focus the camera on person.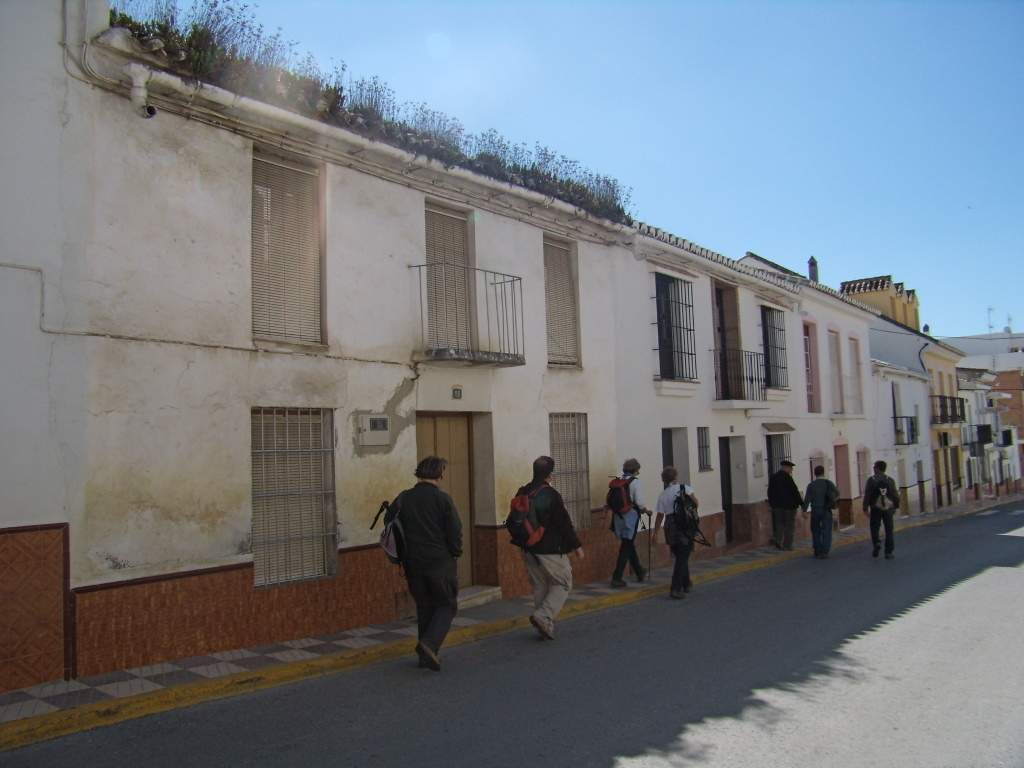
Focus region: l=512, t=456, r=581, b=639.
